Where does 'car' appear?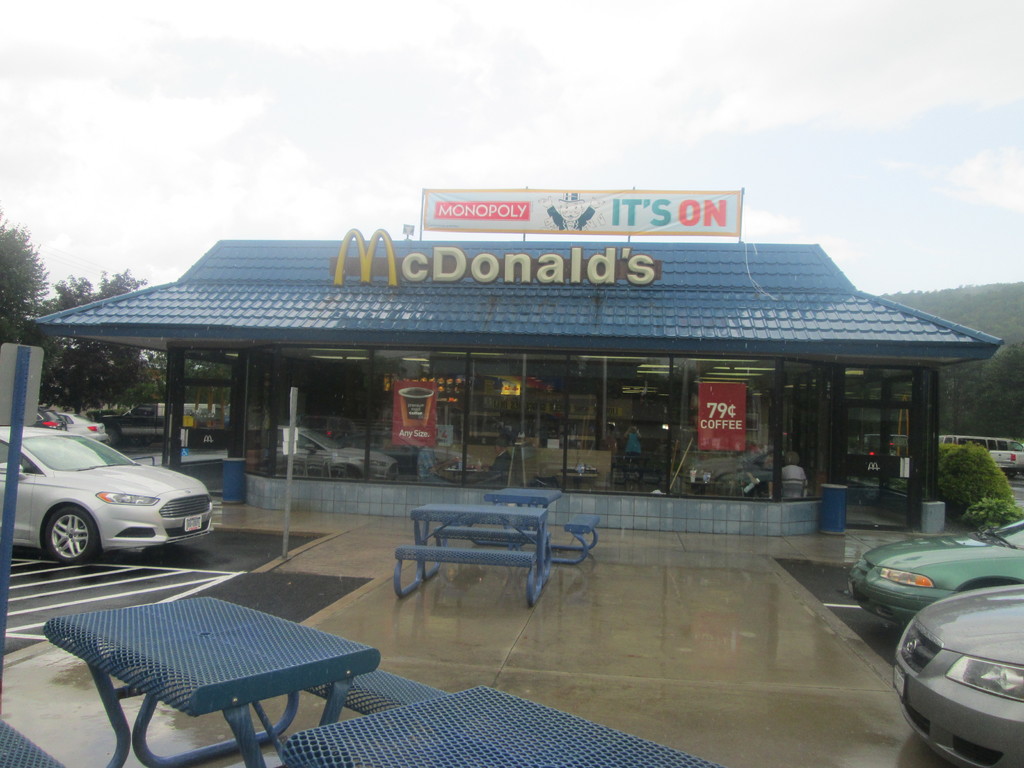
Appears at bbox=[840, 519, 1023, 614].
